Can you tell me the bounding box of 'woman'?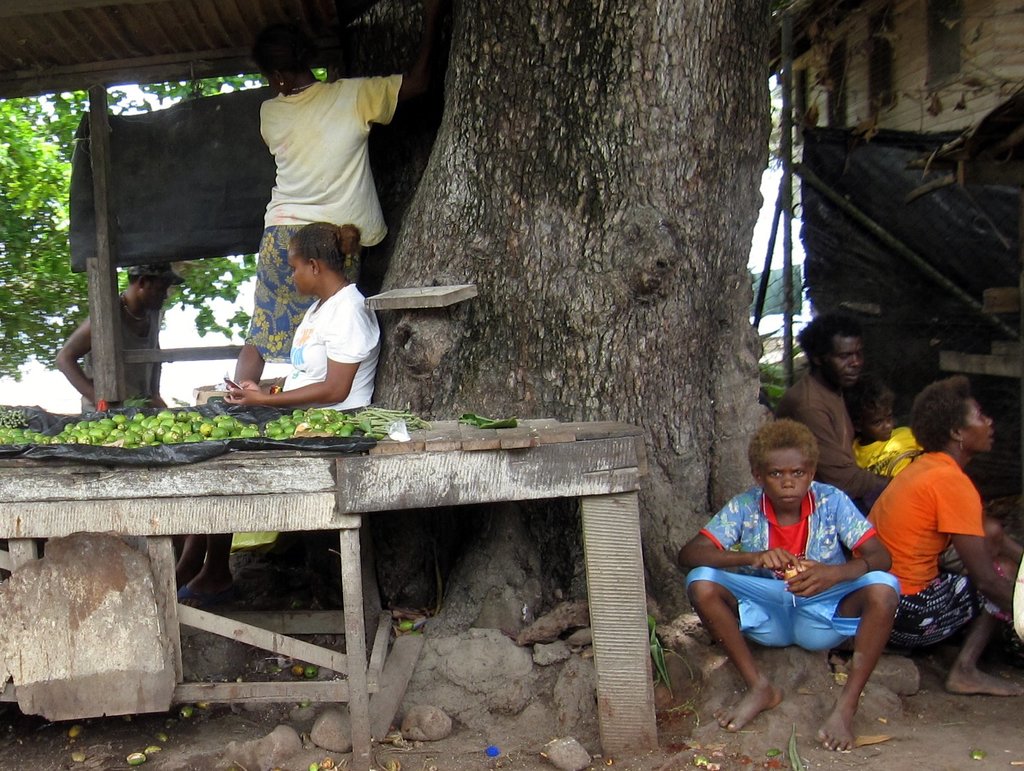
x1=170, y1=222, x2=389, y2=607.
